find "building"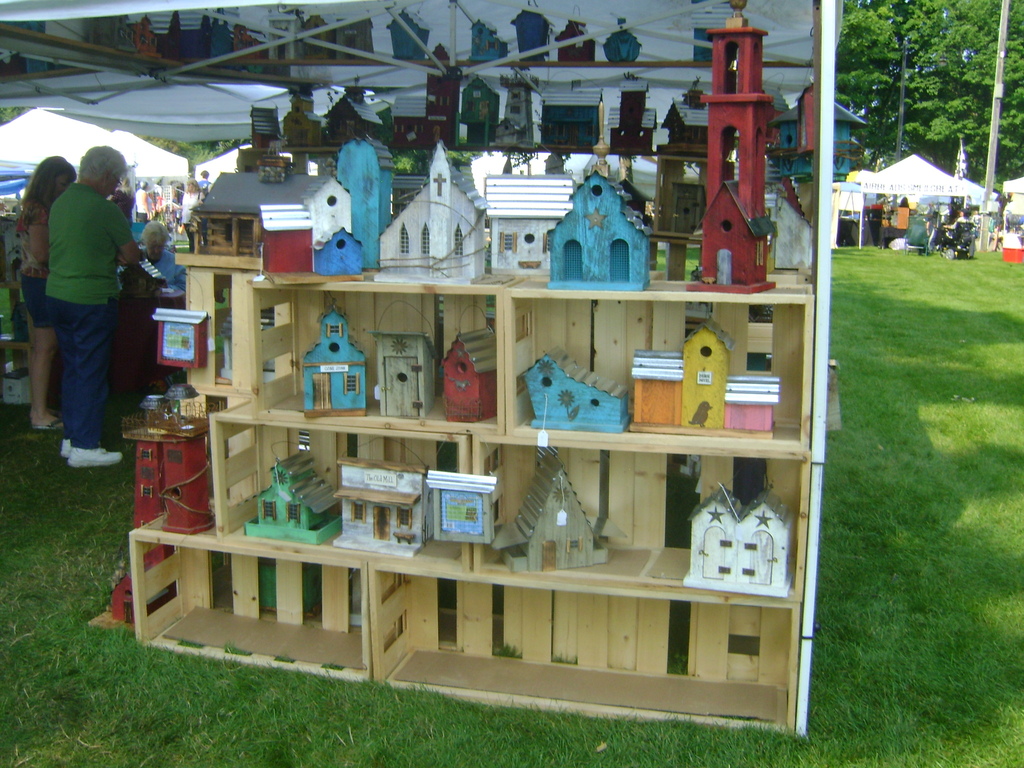
(303,297,365,415)
